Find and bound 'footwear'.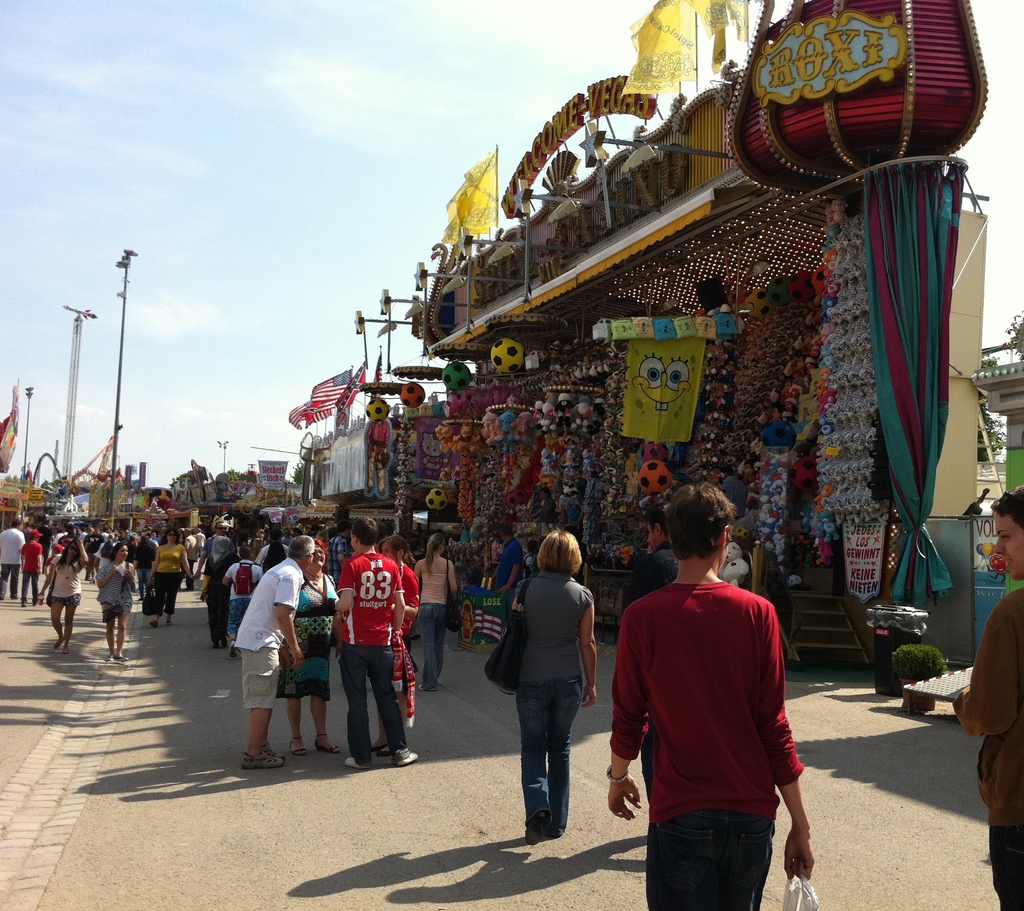
Bound: Rect(226, 640, 237, 654).
